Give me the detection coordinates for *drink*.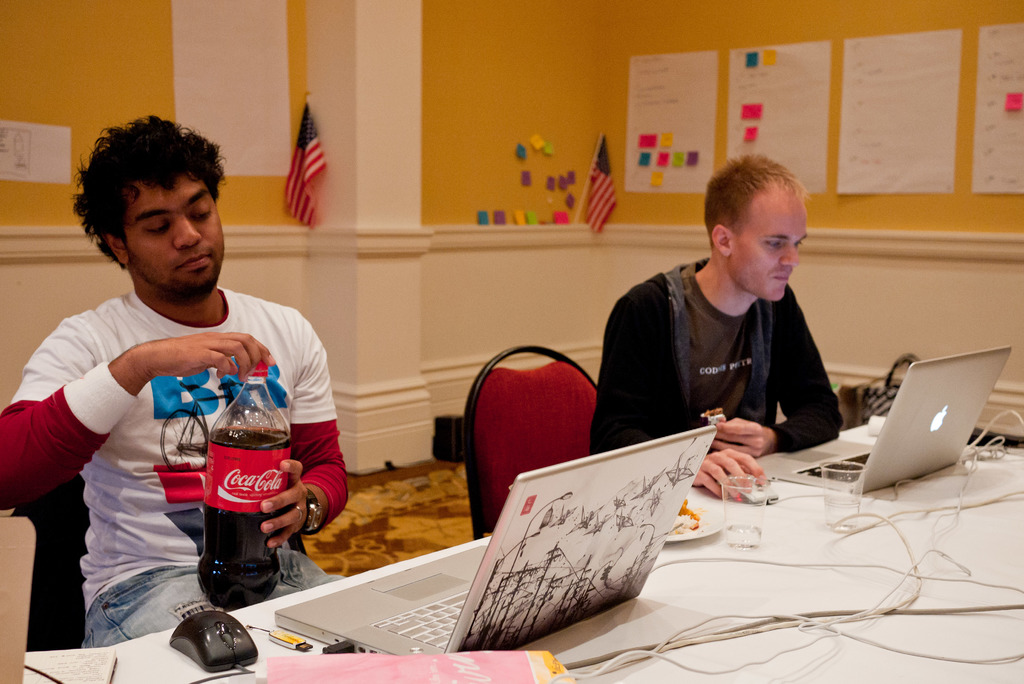
Rect(192, 373, 290, 603).
